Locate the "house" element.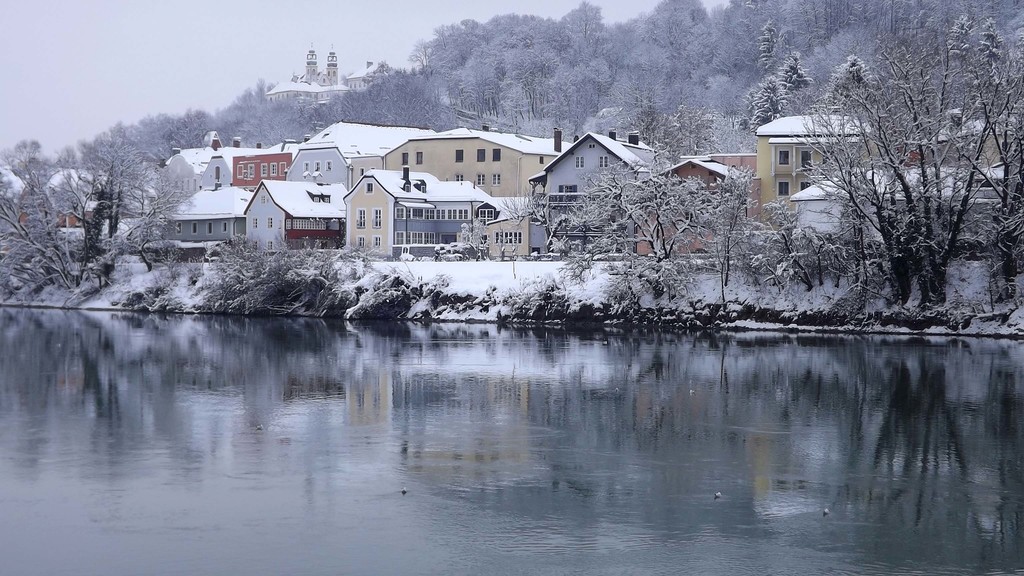
Element bbox: bbox=(348, 154, 382, 175).
